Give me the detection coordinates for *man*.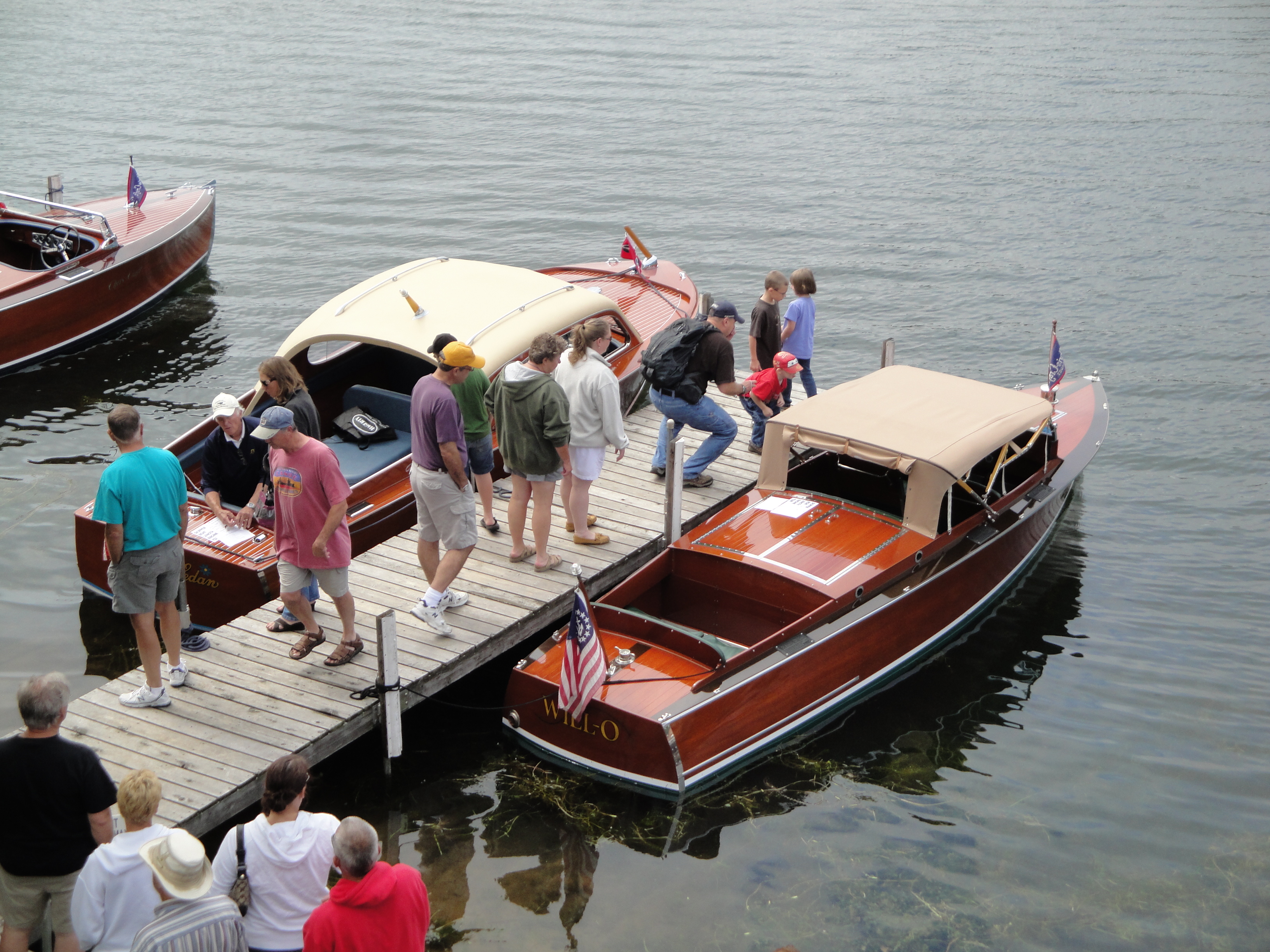
locate(100, 138, 126, 245).
